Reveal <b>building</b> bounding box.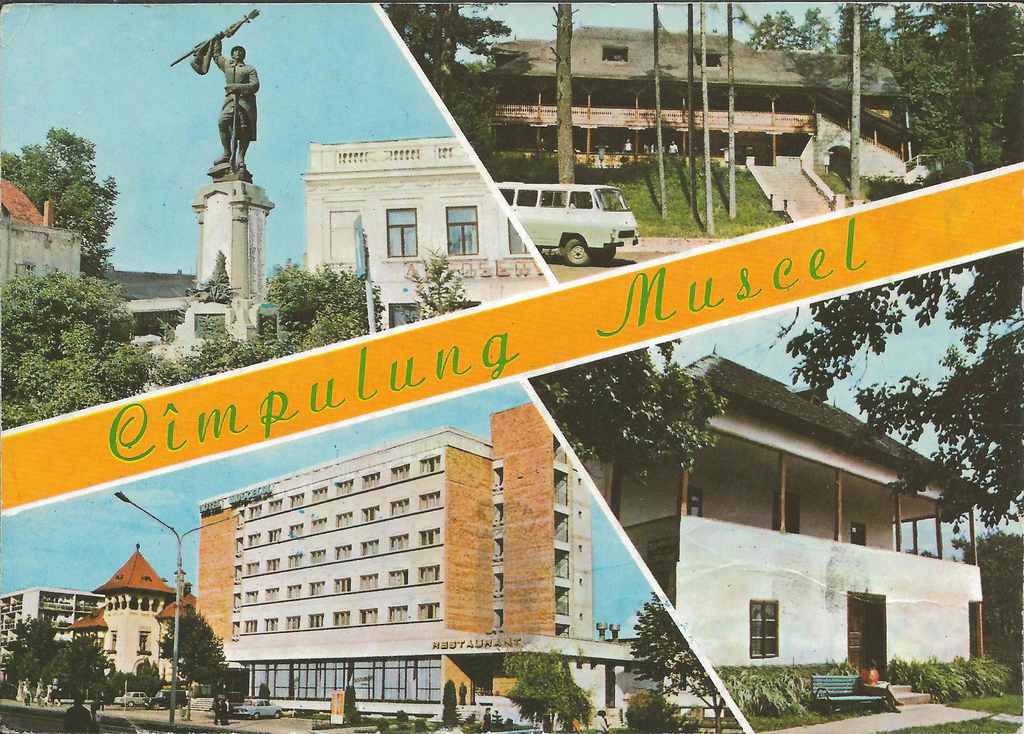
Revealed: <bbox>304, 131, 545, 334</bbox>.
